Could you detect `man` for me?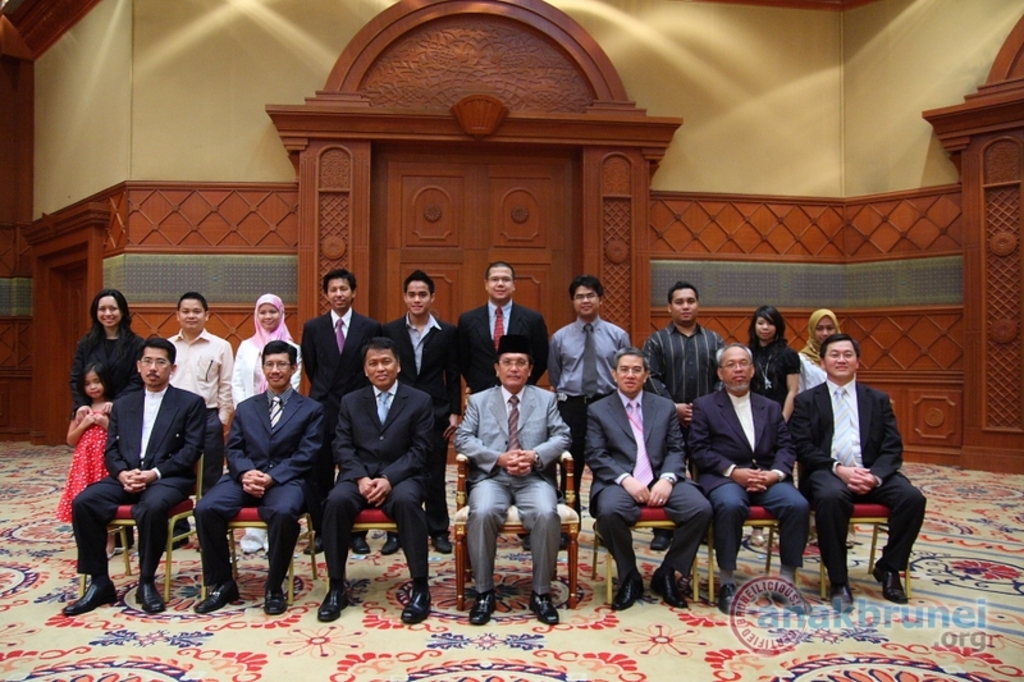
Detection result: rect(772, 331, 928, 601).
